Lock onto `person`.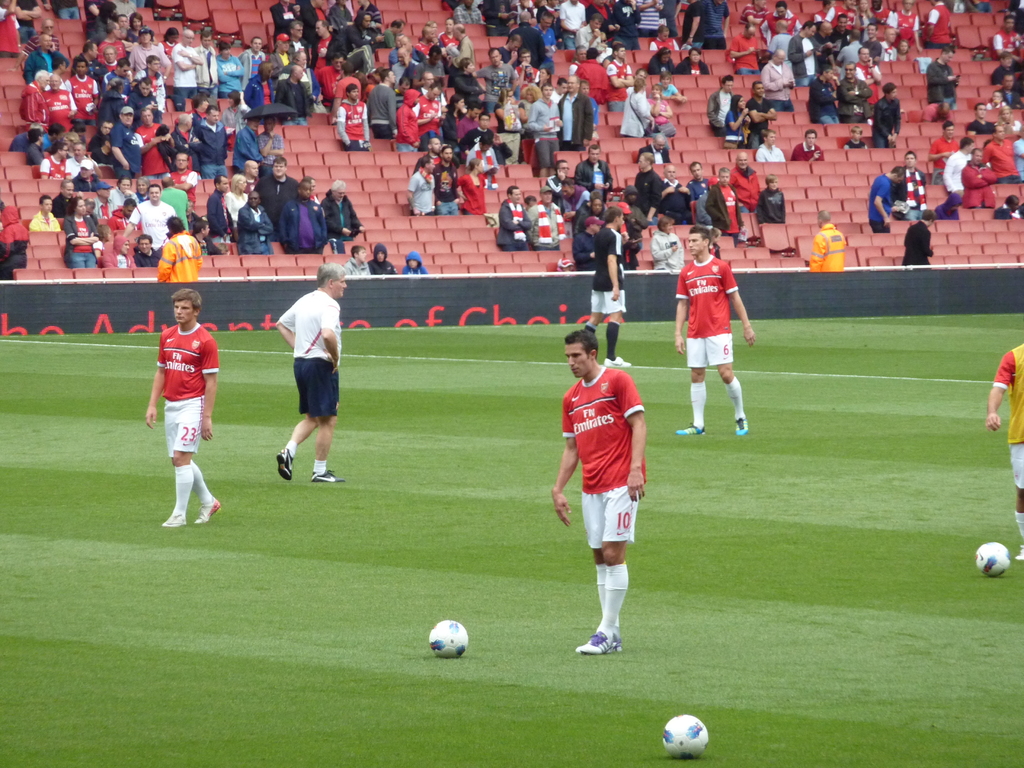
Locked: <region>996, 107, 1023, 136</region>.
